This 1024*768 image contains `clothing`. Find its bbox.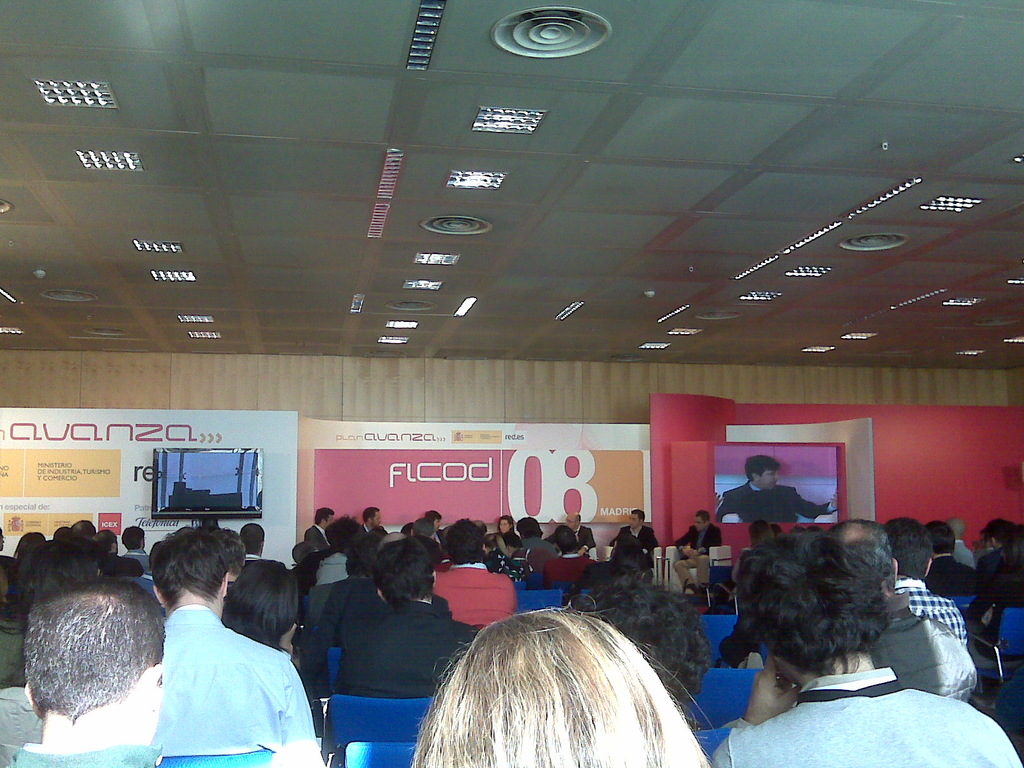
detection(153, 601, 317, 756).
